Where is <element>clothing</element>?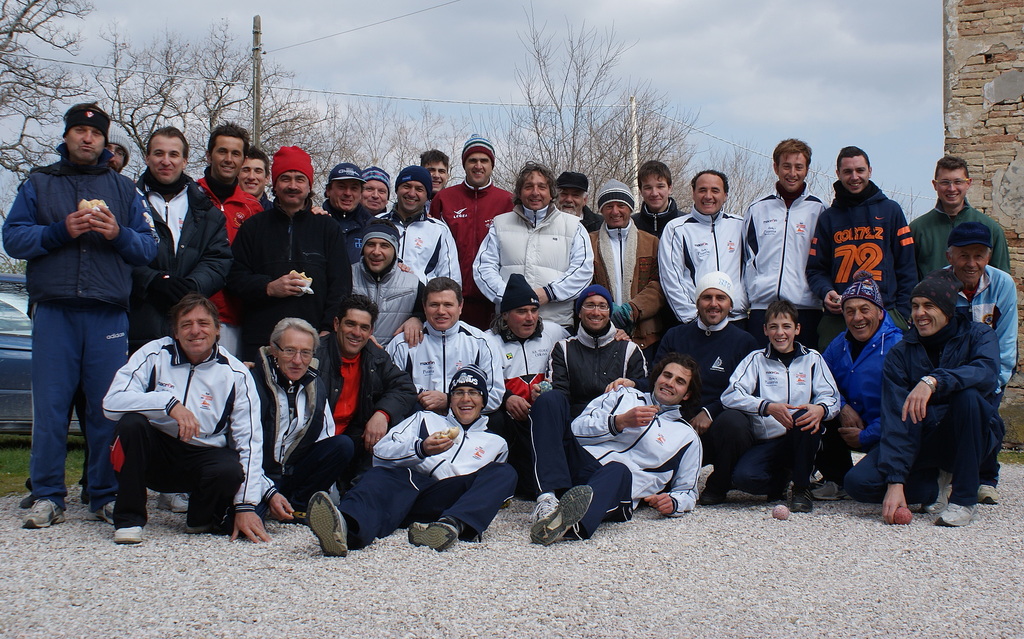
(566,206,600,235).
